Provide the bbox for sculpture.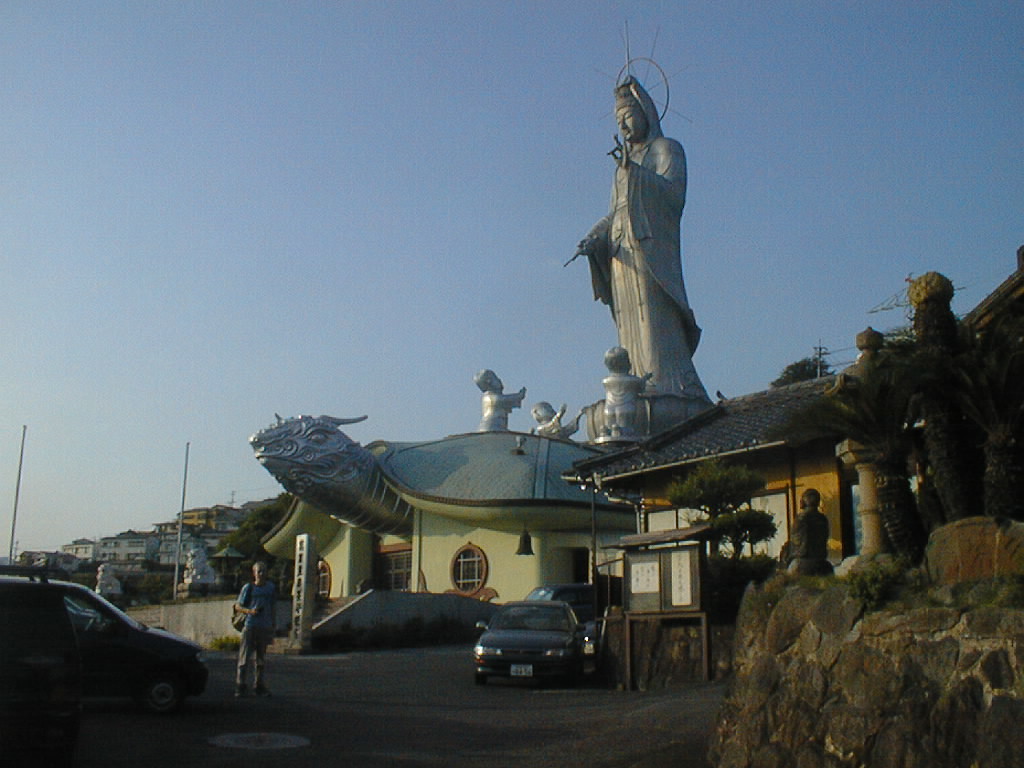
181, 544, 225, 583.
